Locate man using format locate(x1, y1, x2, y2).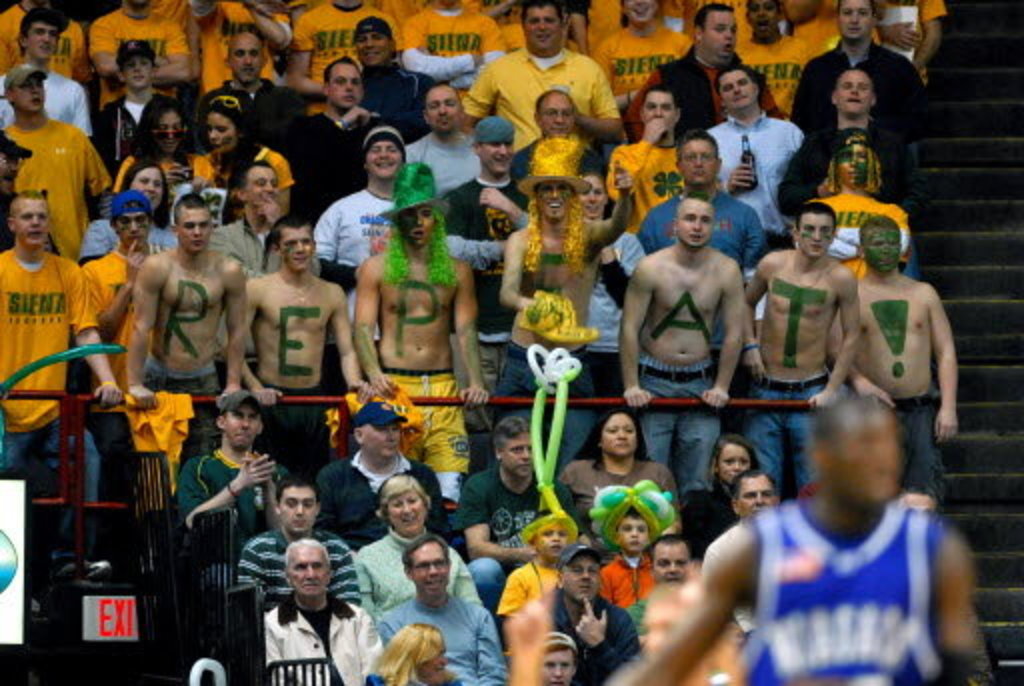
locate(404, 80, 482, 194).
